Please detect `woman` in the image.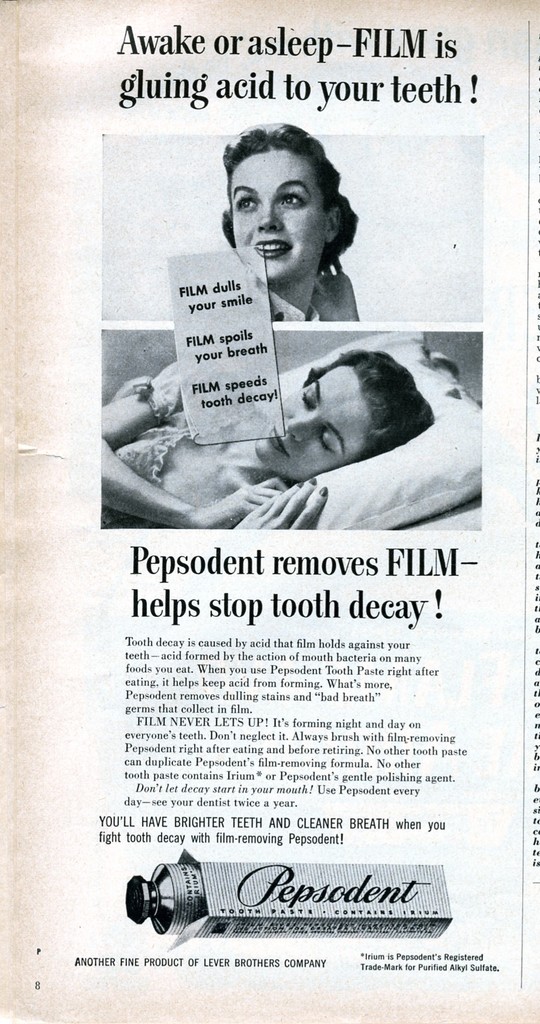
[x1=179, y1=122, x2=389, y2=342].
